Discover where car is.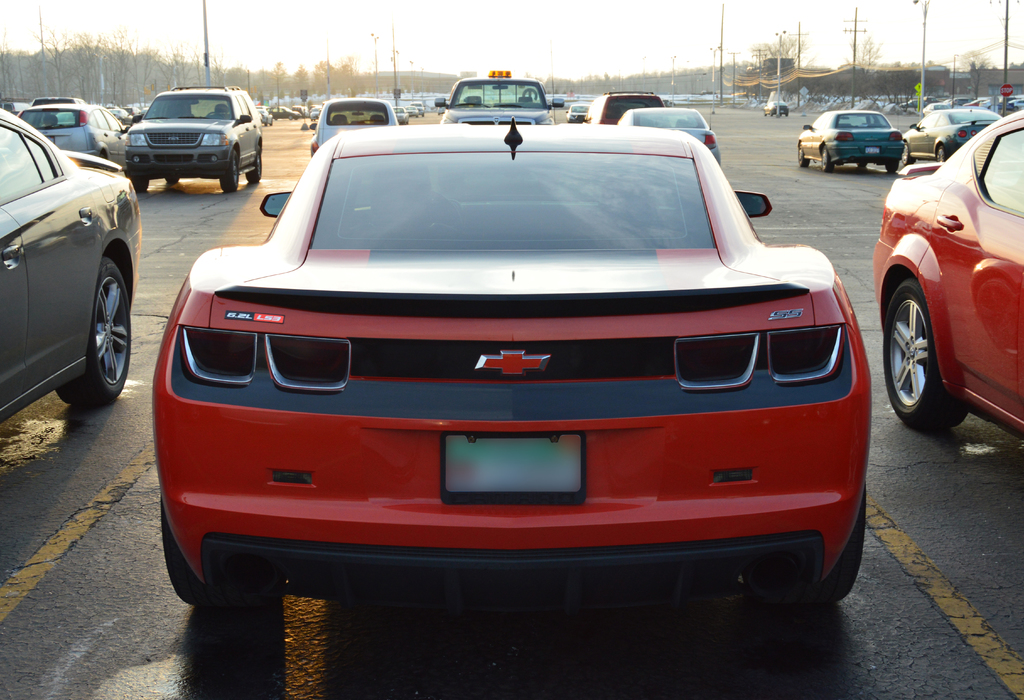
Discovered at rect(794, 109, 904, 171).
